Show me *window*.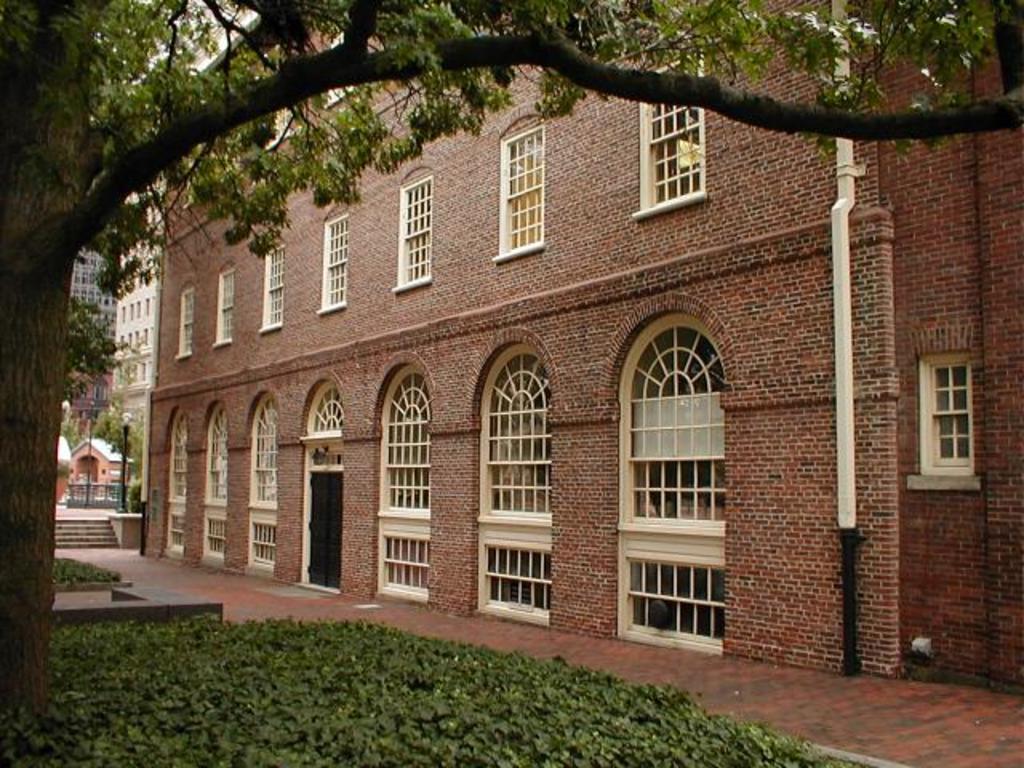
*window* is here: box=[213, 270, 237, 346].
